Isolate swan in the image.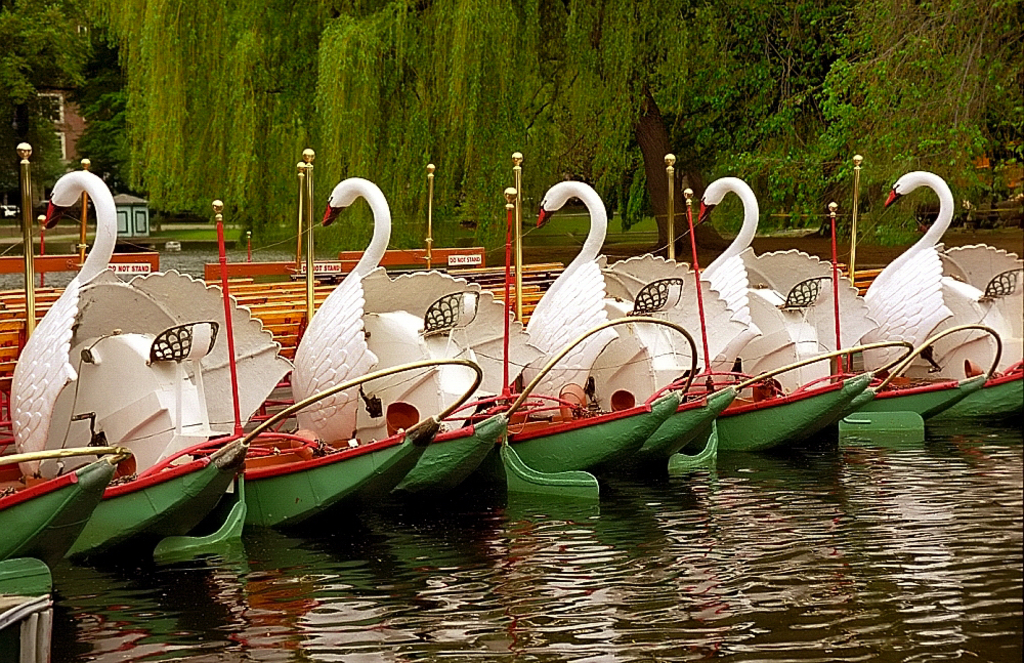
Isolated region: (x1=282, y1=175, x2=551, y2=448).
